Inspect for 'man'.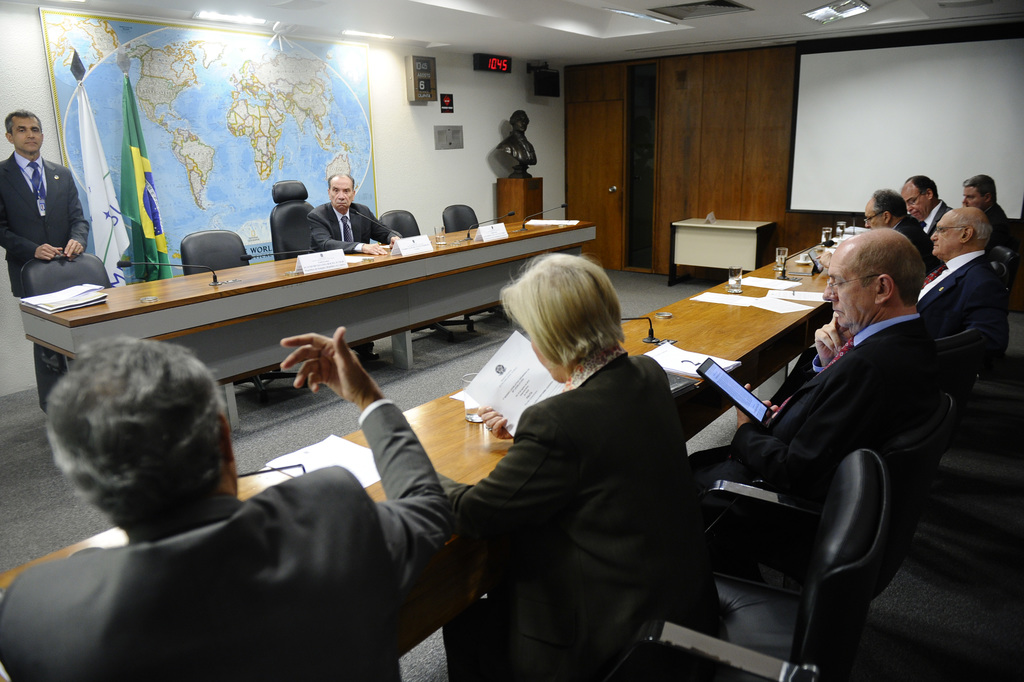
Inspection: crop(0, 110, 95, 304).
